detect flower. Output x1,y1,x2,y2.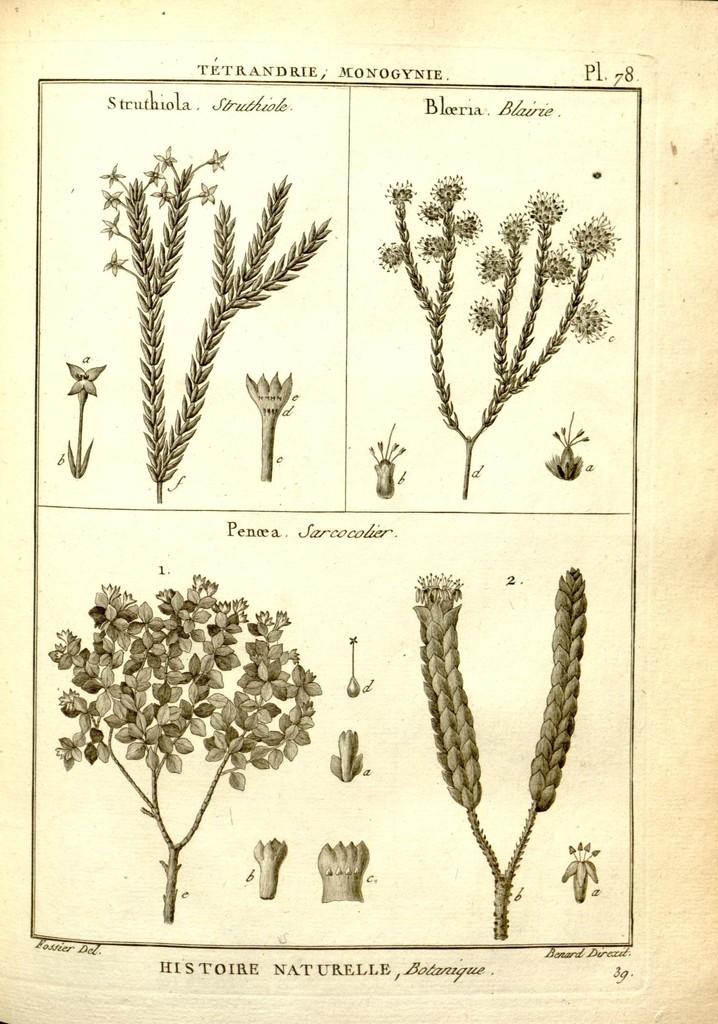
145,163,167,189.
